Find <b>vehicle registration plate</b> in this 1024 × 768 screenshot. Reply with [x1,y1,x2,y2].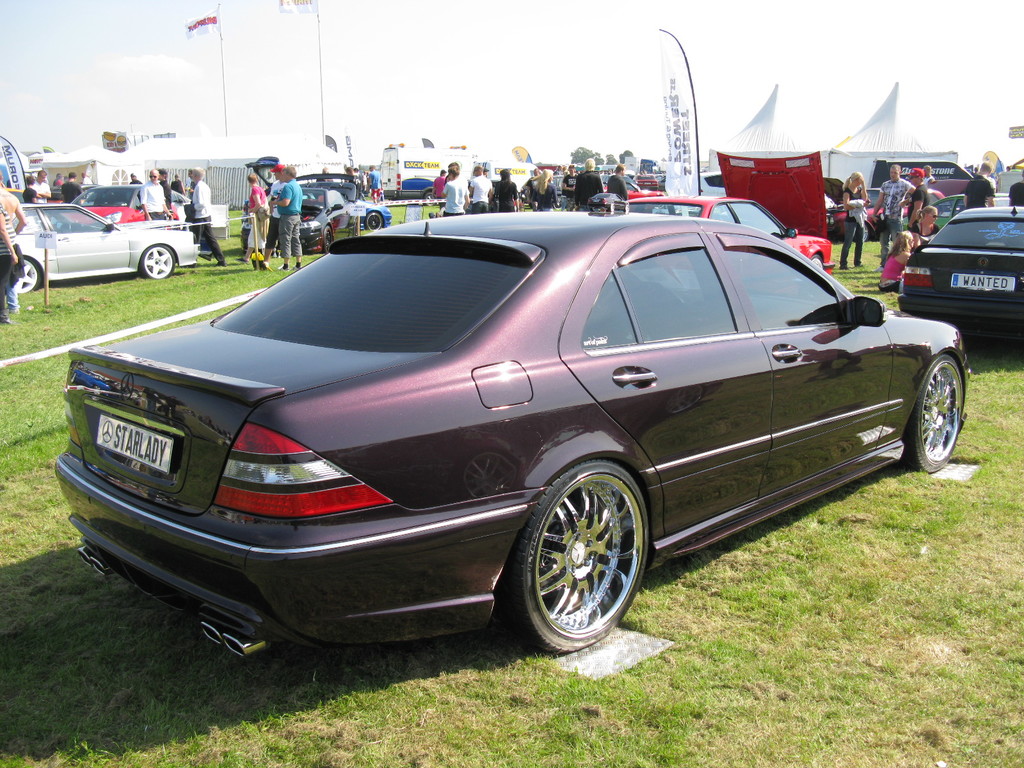
[96,413,175,479].
